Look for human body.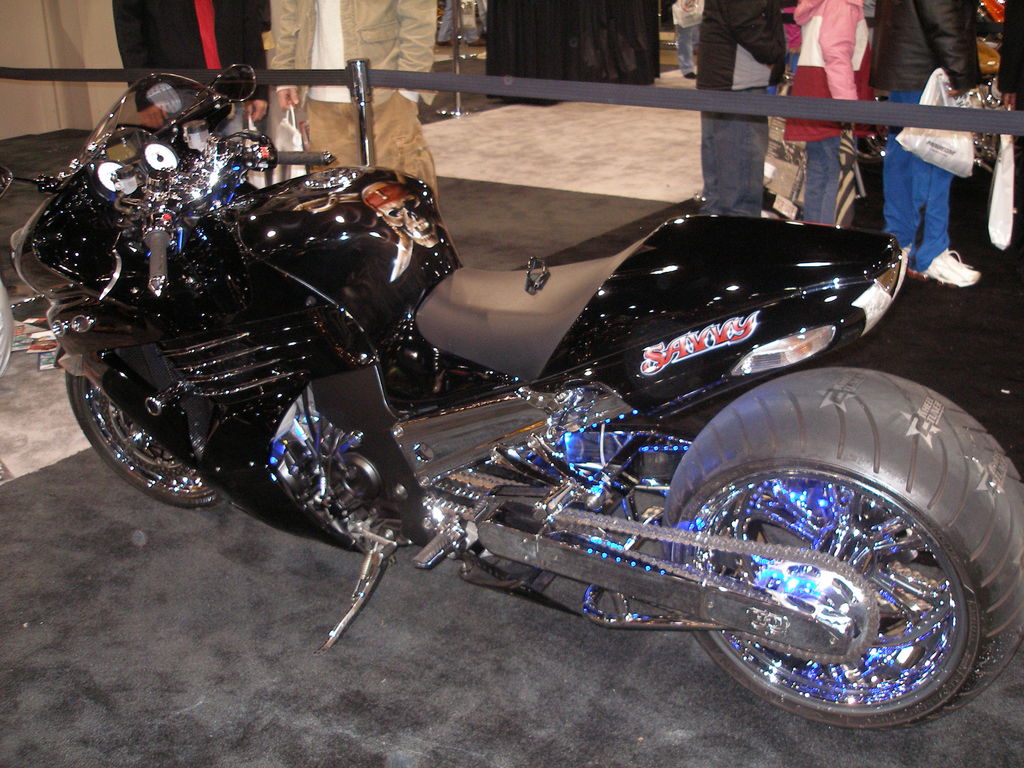
Found: 676,28,698,79.
